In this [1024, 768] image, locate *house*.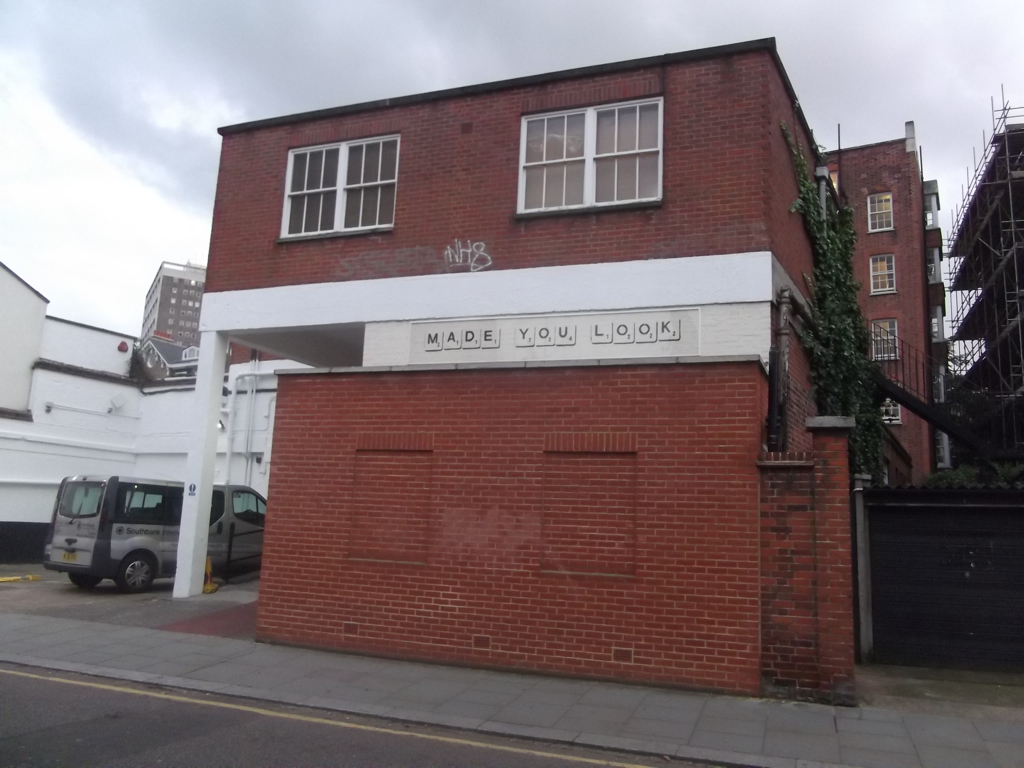
Bounding box: x1=123 y1=260 x2=204 y2=383.
